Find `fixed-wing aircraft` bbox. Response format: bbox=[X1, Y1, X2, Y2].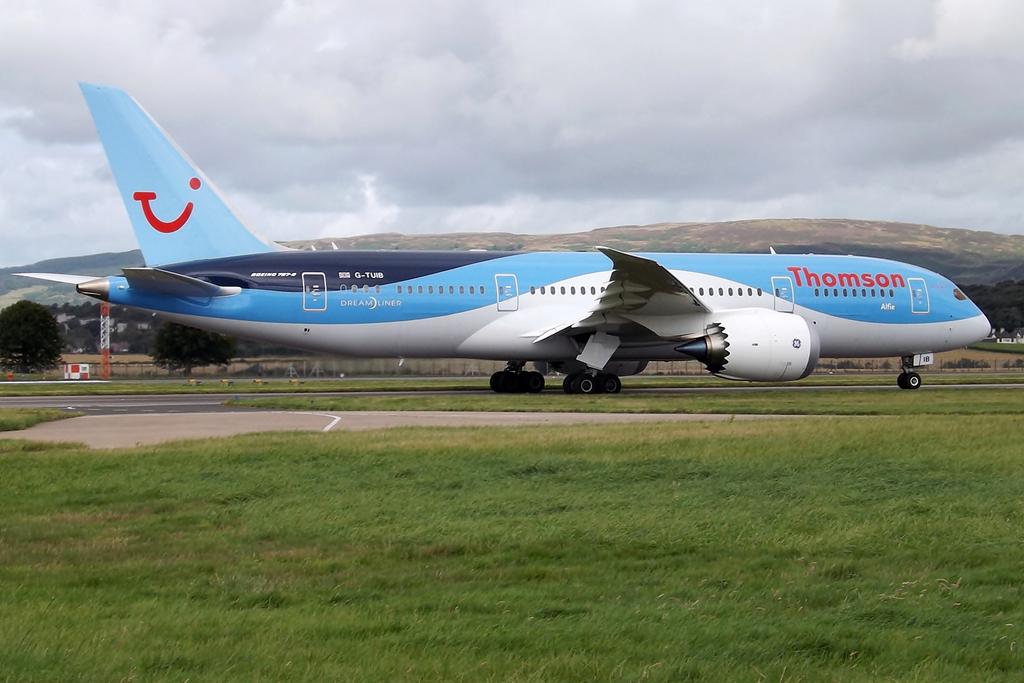
bbox=[13, 82, 995, 388].
